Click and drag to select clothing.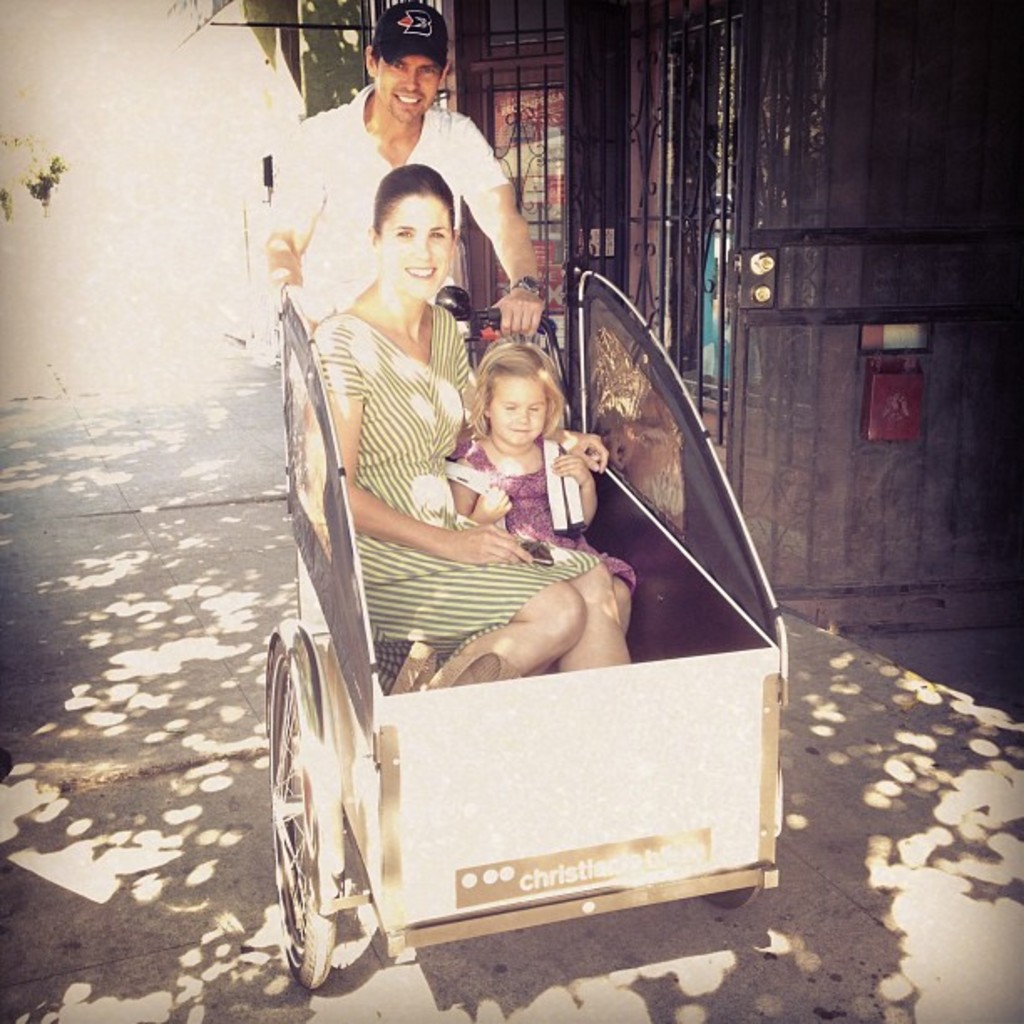
Selection: (278,99,500,293).
